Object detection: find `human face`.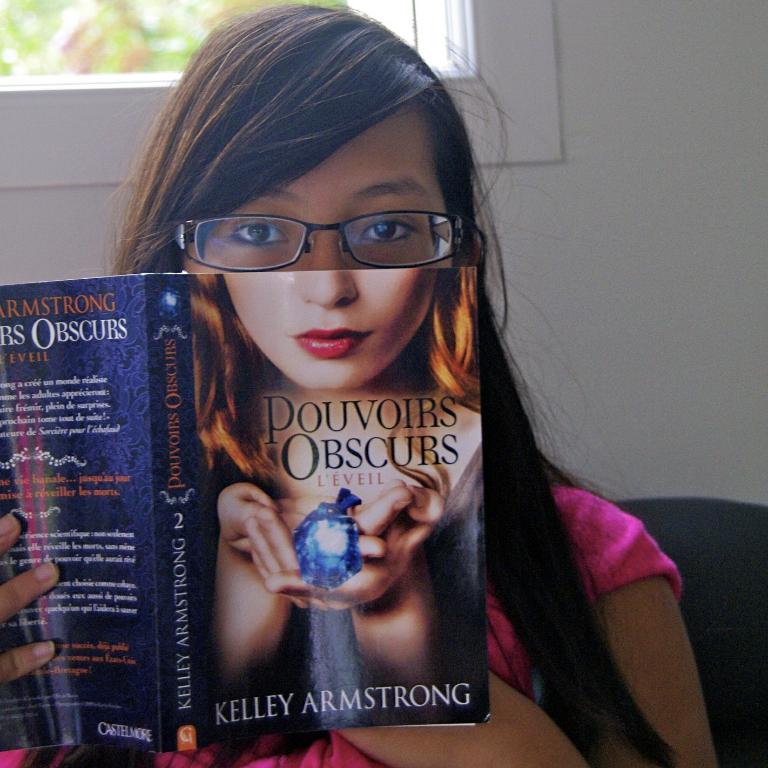
{"x1": 221, "y1": 270, "x2": 435, "y2": 393}.
